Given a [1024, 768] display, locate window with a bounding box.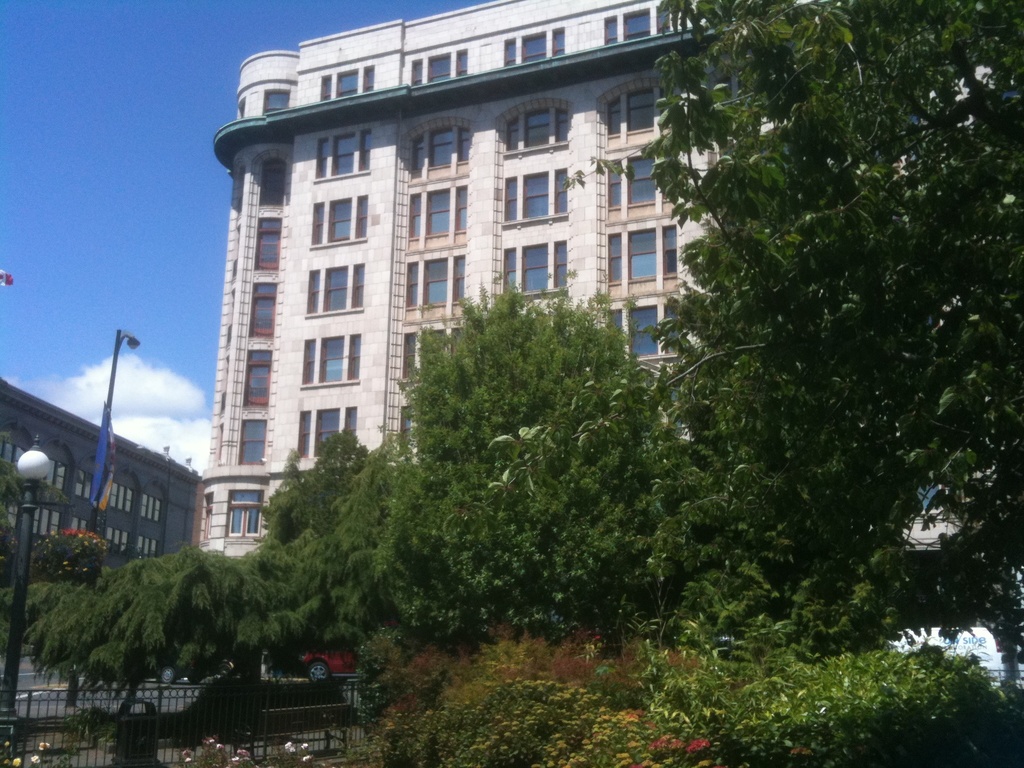
Located: l=422, t=259, r=445, b=308.
